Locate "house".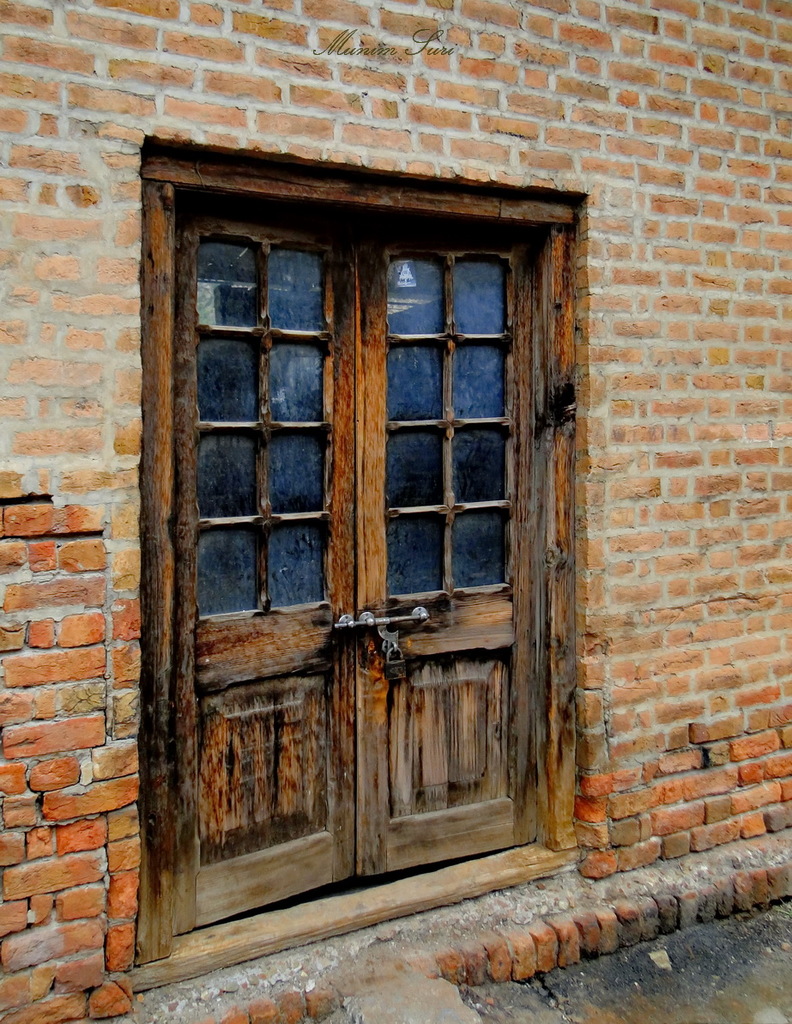
Bounding box: [x1=0, y1=0, x2=791, y2=1023].
